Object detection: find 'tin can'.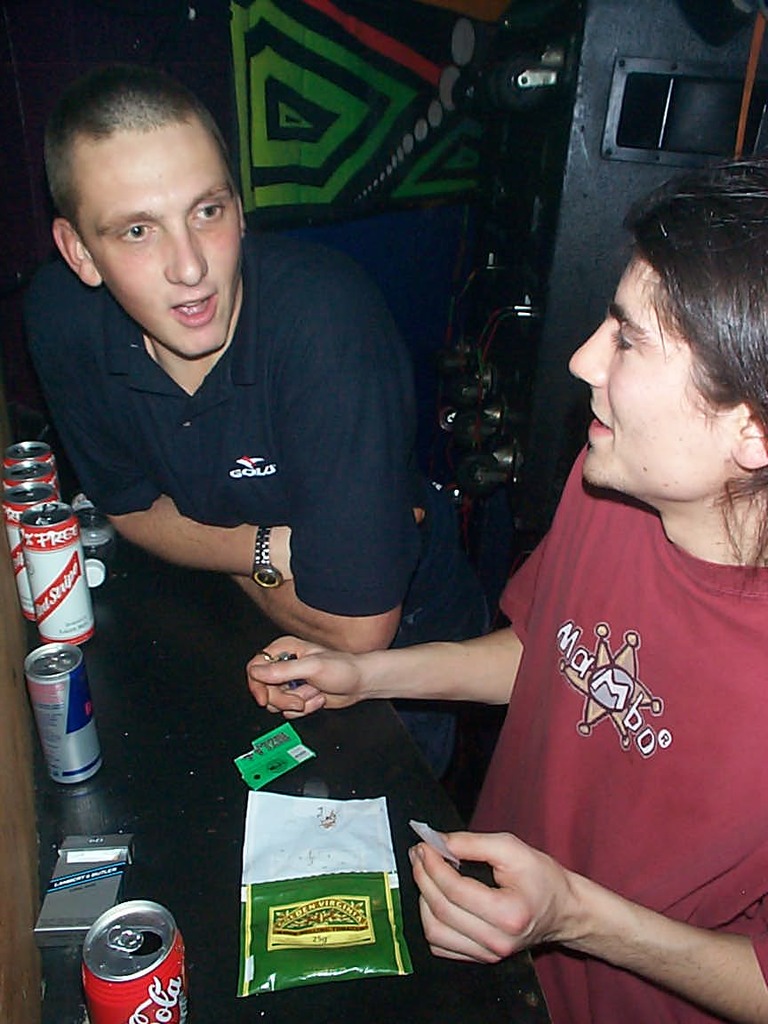
(x1=20, y1=638, x2=104, y2=787).
